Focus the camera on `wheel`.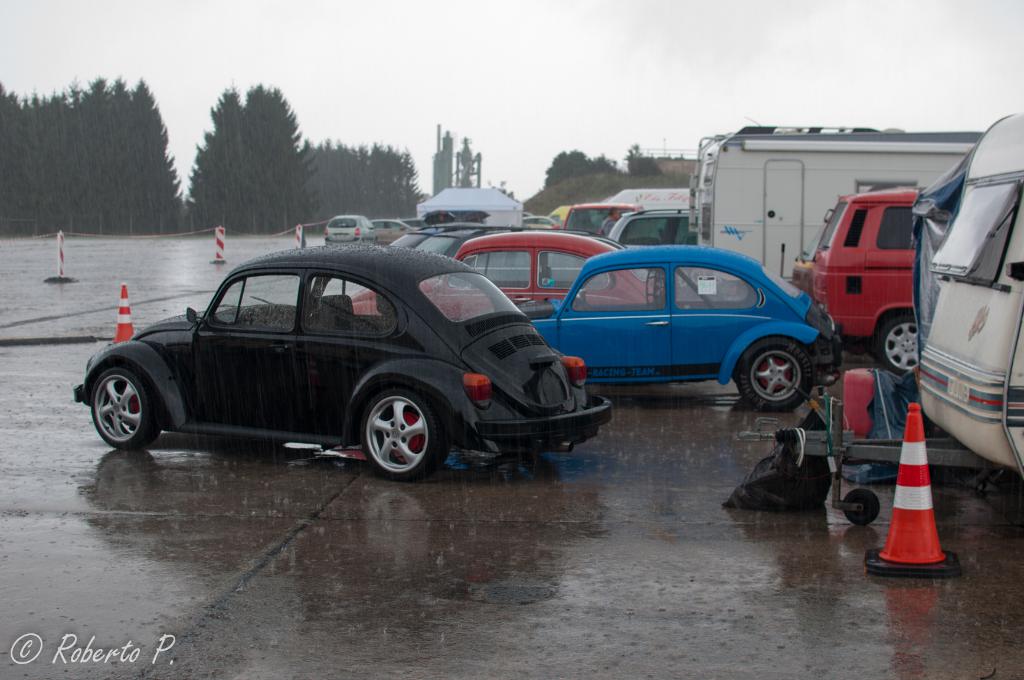
Focus region: l=346, t=384, r=442, b=476.
